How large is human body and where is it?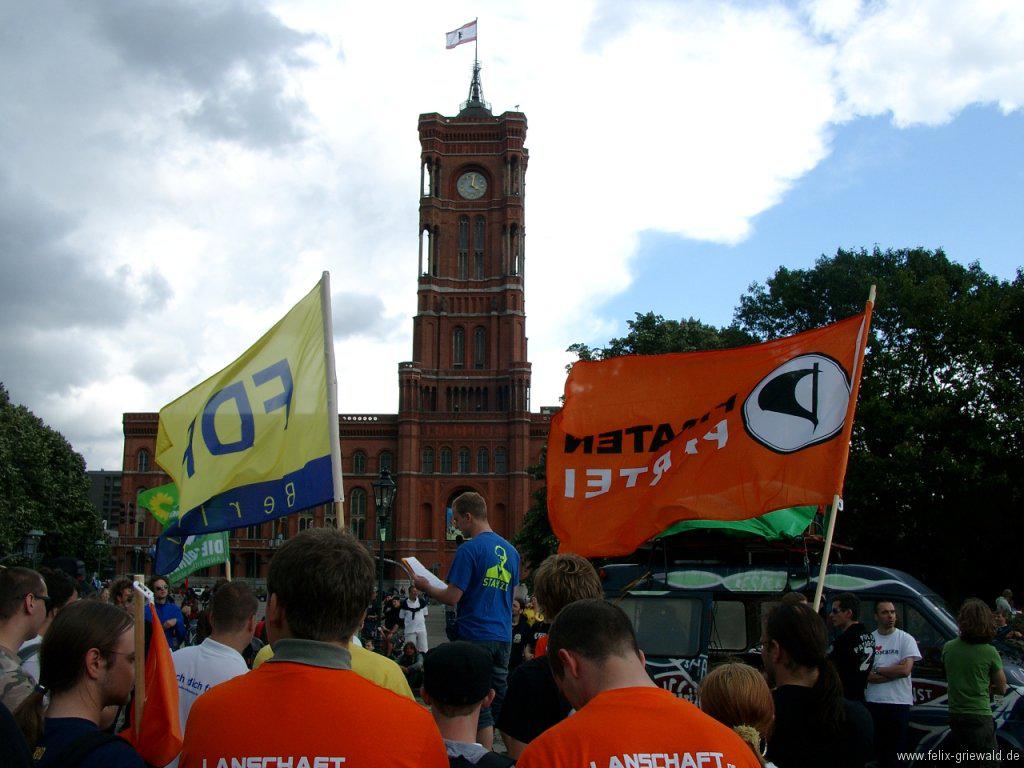
Bounding box: [402,587,432,661].
